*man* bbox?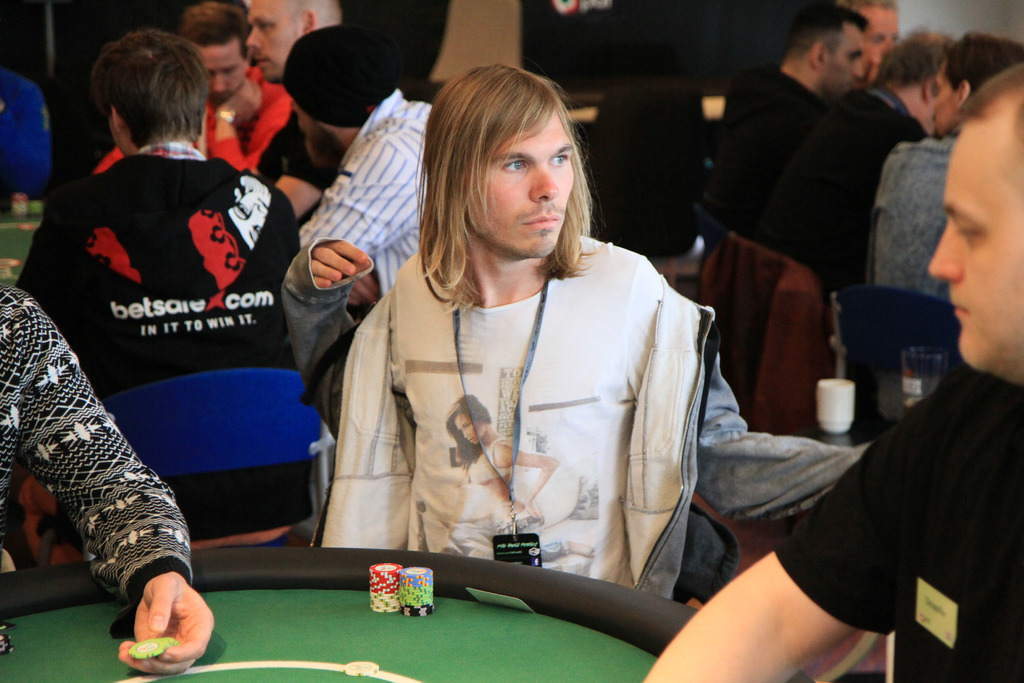
(left=246, top=0, right=348, bottom=131)
